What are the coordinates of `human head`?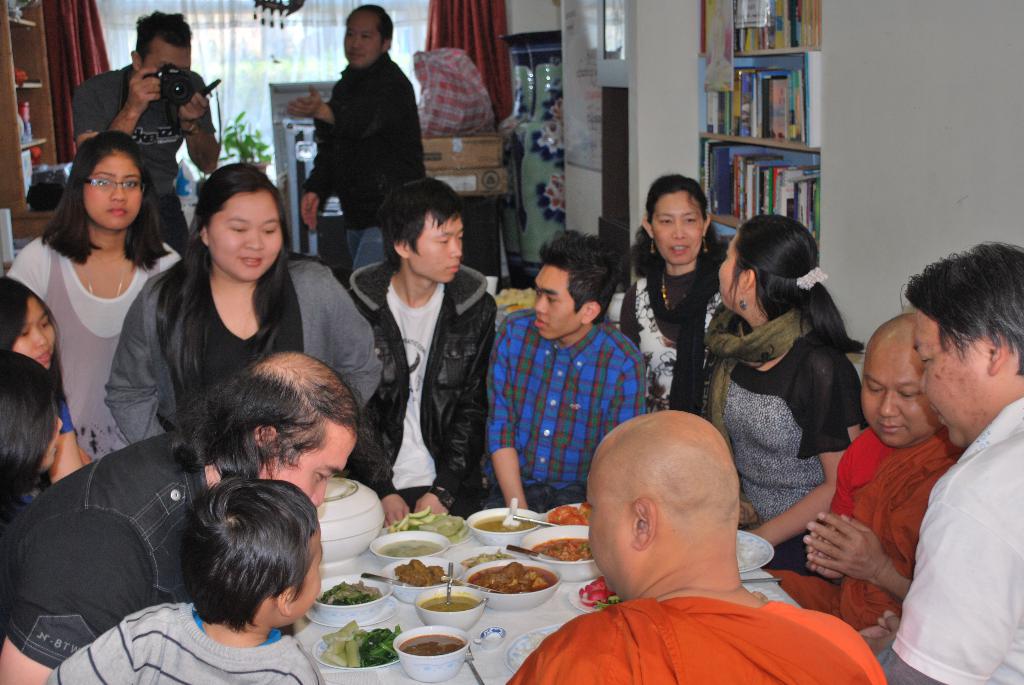
region(719, 214, 827, 327).
